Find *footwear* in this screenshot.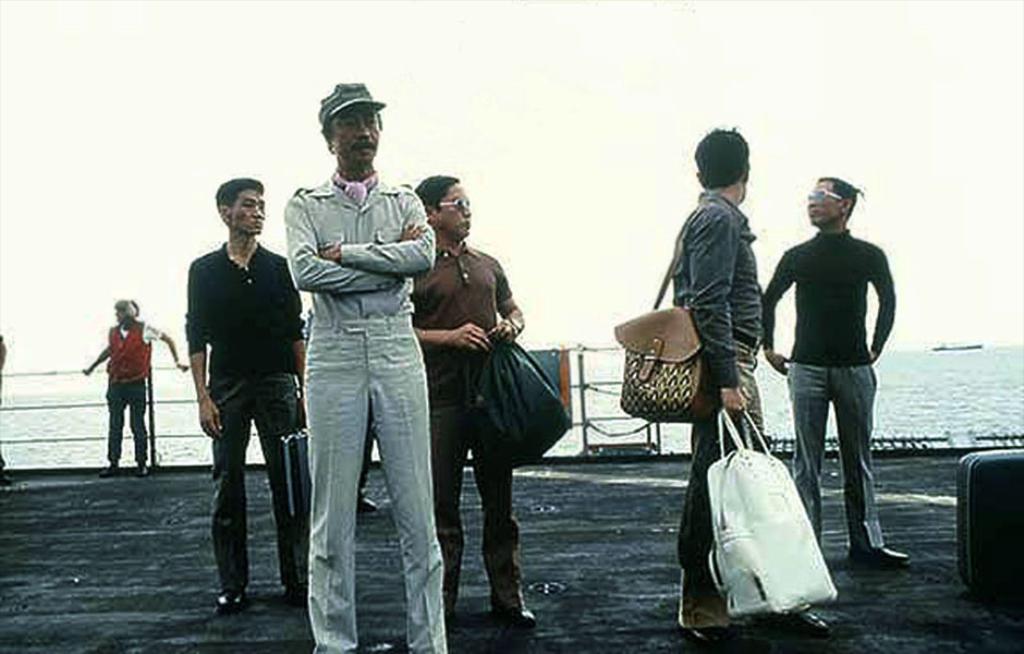
The bounding box for *footwear* is left=355, top=494, right=381, bottom=516.
